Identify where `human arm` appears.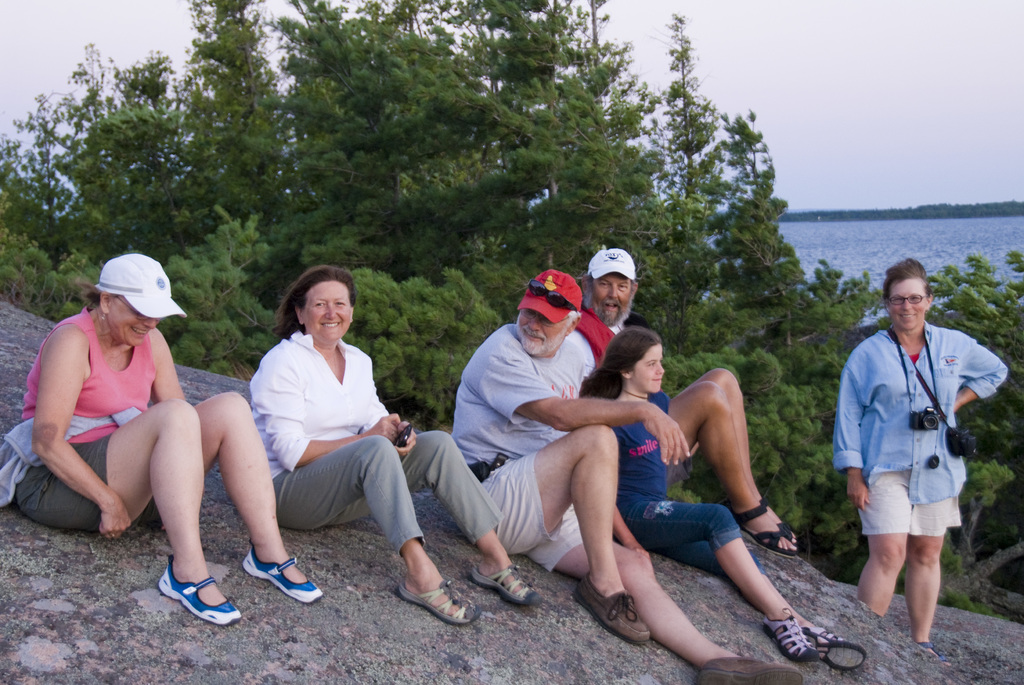
Appears at crop(606, 490, 661, 563).
